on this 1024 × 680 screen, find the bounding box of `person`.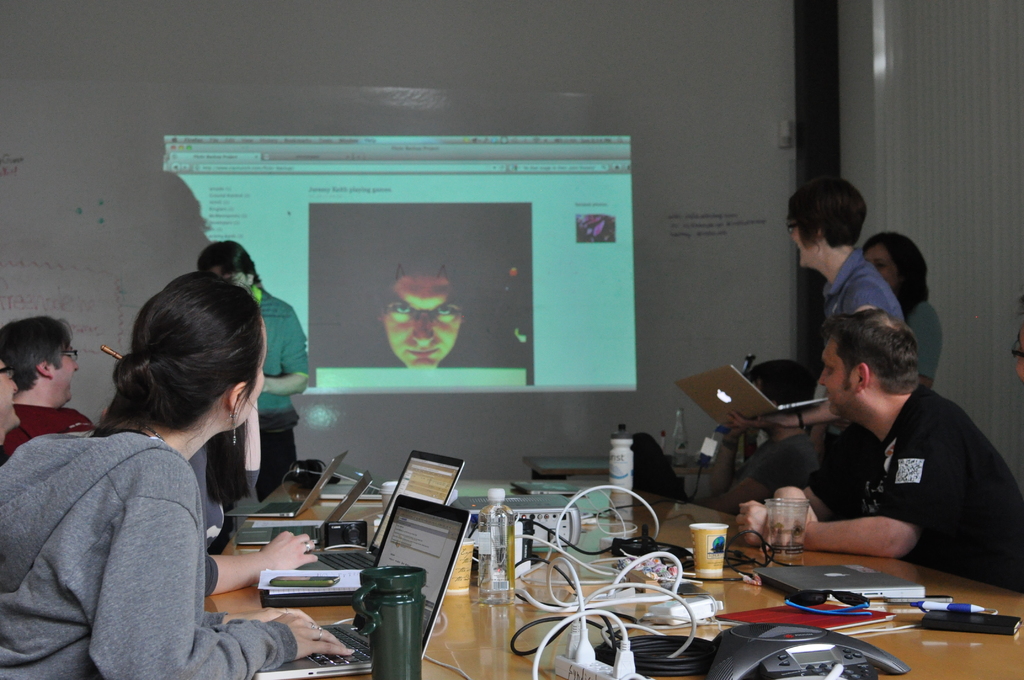
Bounding box: (x1=3, y1=314, x2=96, y2=460).
